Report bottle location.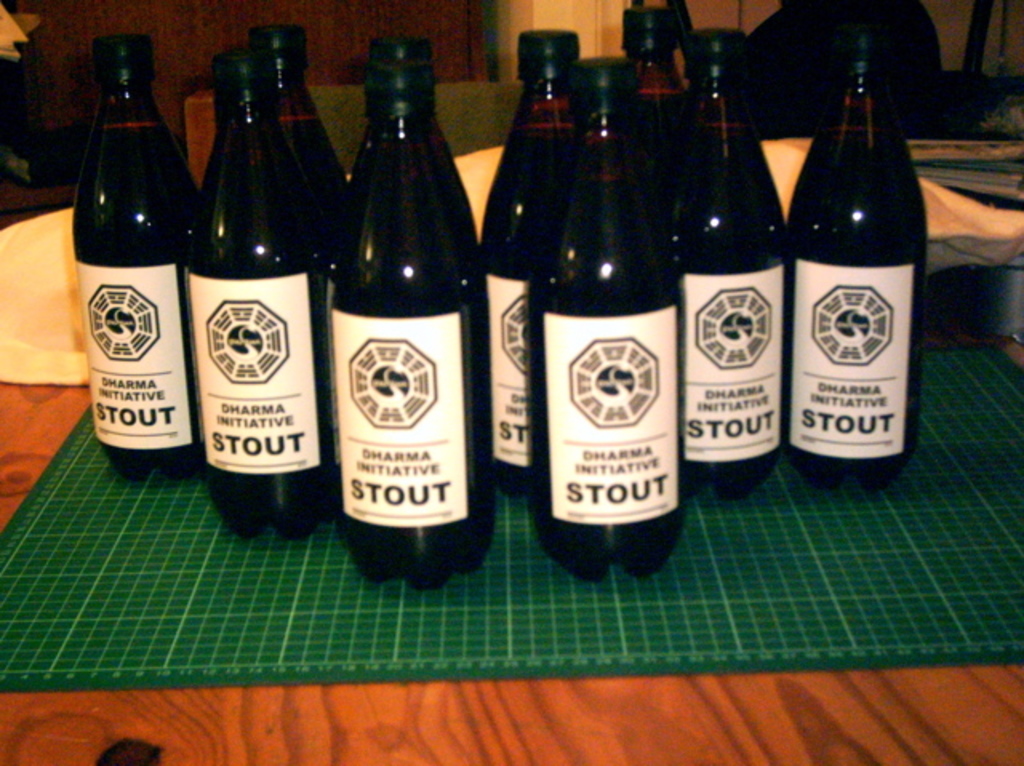
Report: Rect(656, 26, 789, 497).
